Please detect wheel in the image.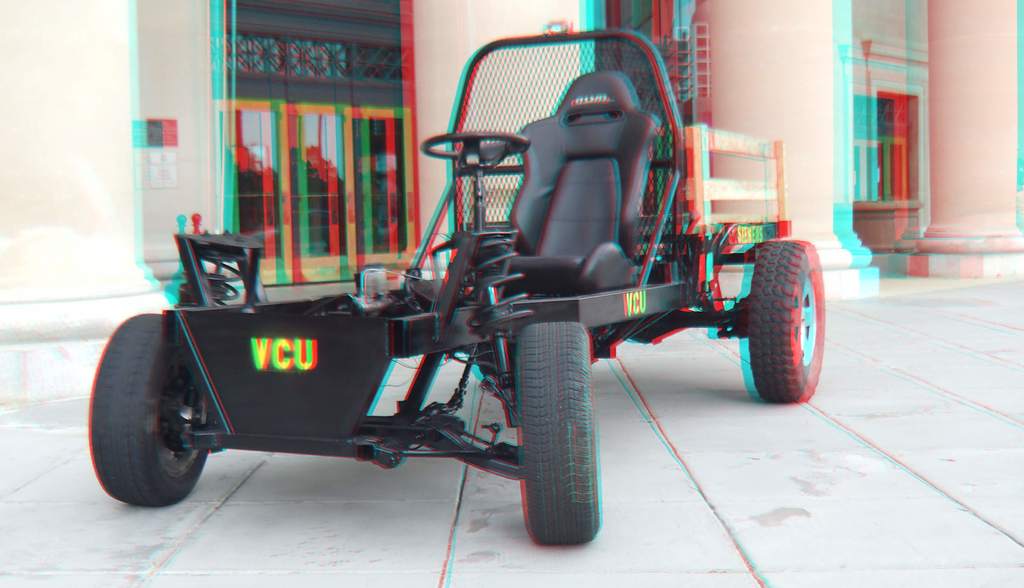
bbox=[727, 234, 826, 397].
